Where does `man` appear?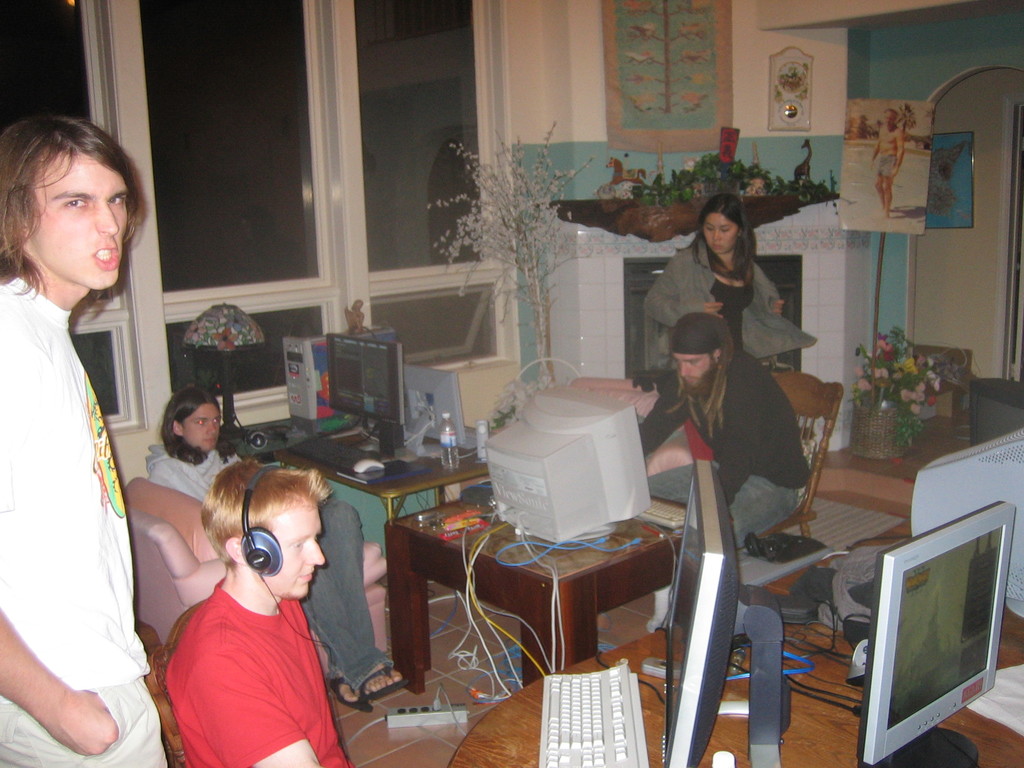
Appears at [x1=643, y1=304, x2=815, y2=527].
